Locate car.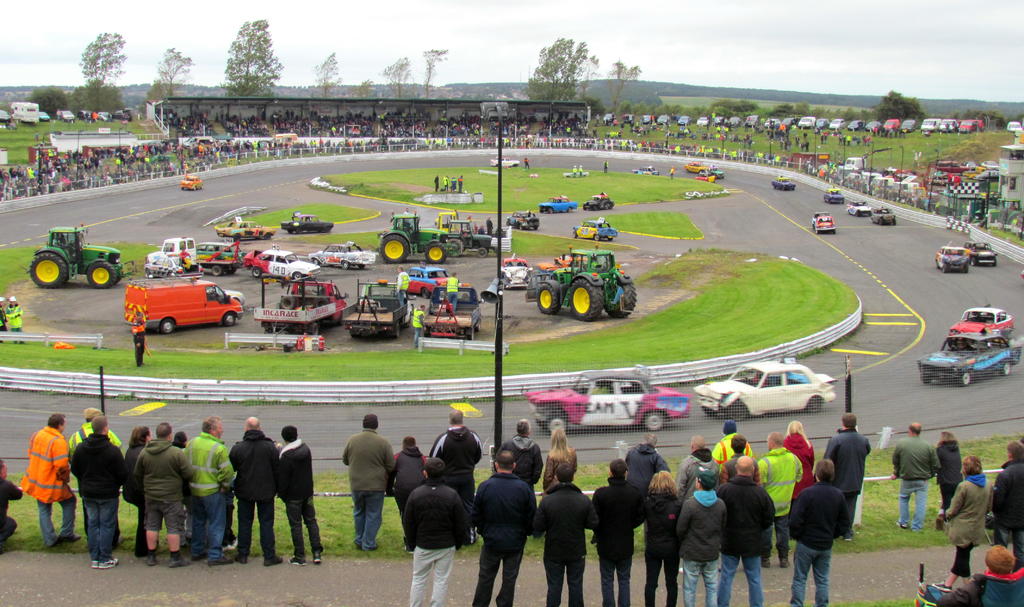
Bounding box: (x1=844, y1=204, x2=870, y2=217).
